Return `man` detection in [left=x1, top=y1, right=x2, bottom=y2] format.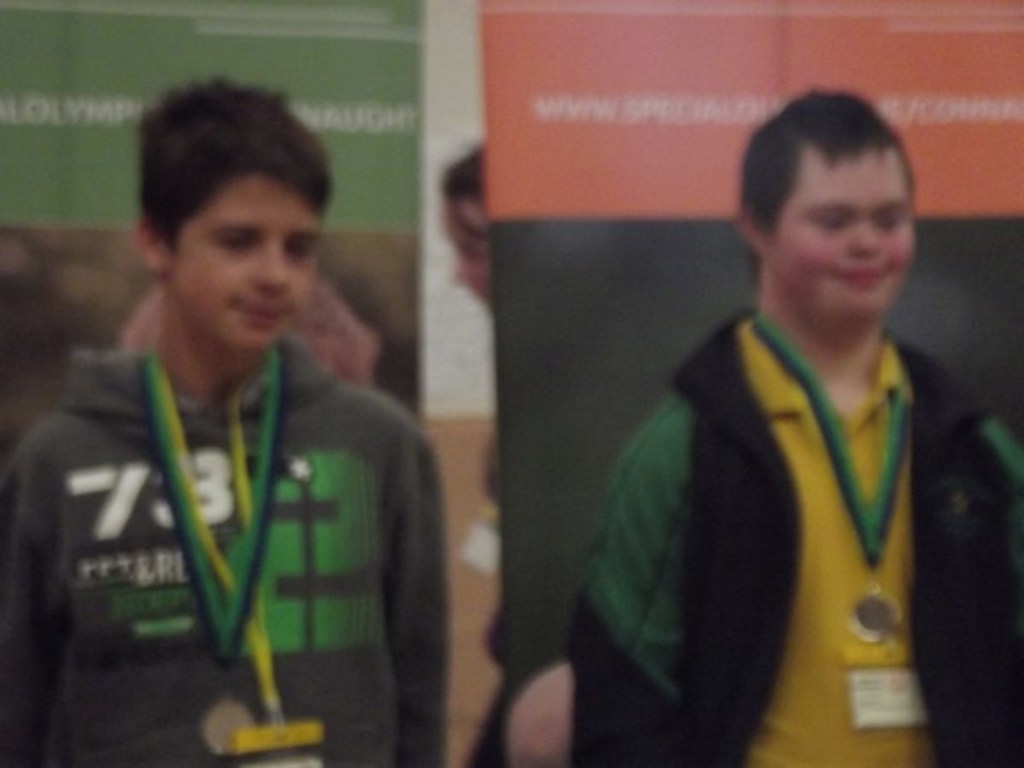
[left=556, top=72, right=975, bottom=744].
